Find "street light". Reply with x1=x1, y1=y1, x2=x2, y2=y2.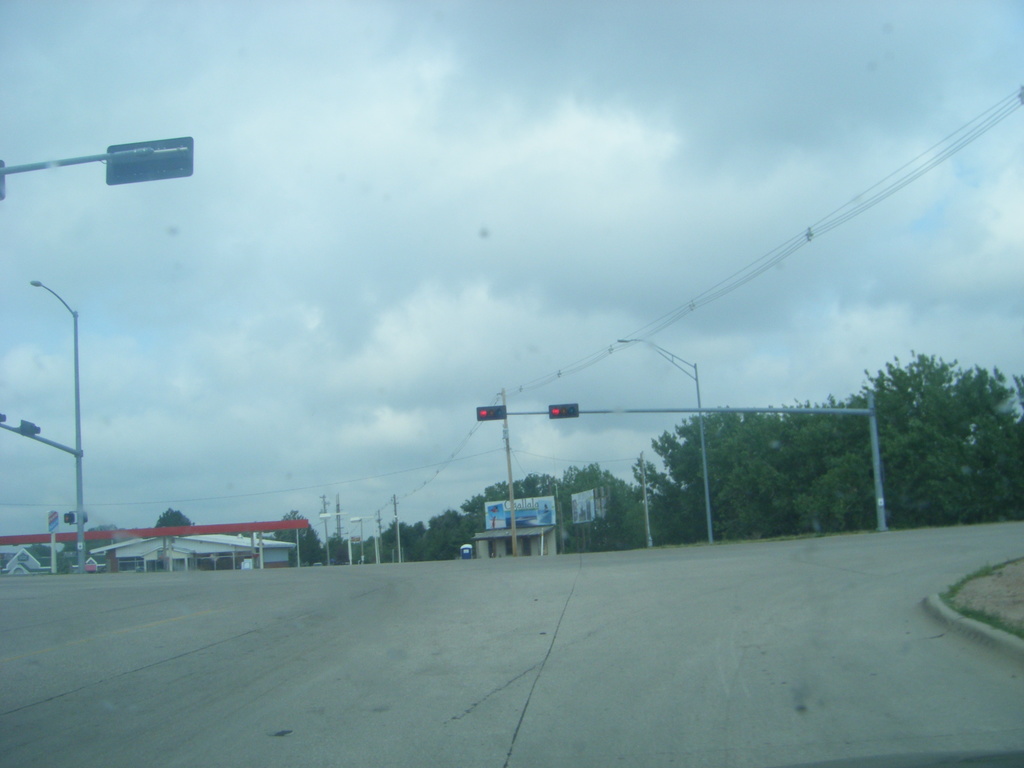
x1=315, y1=508, x2=353, y2=565.
